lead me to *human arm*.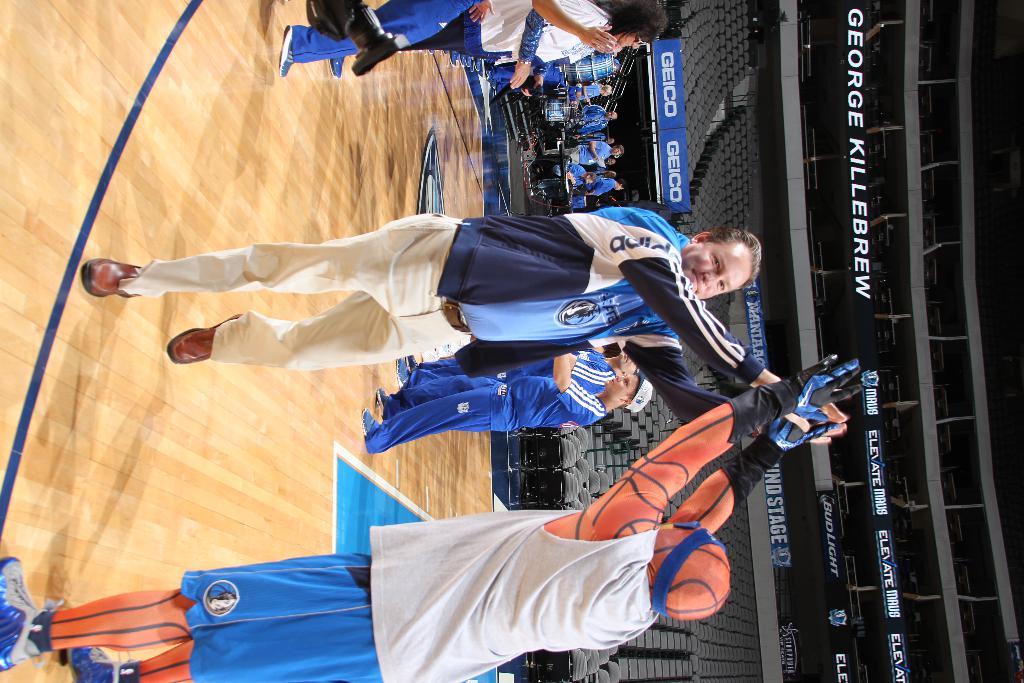
Lead to select_region(588, 140, 598, 163).
